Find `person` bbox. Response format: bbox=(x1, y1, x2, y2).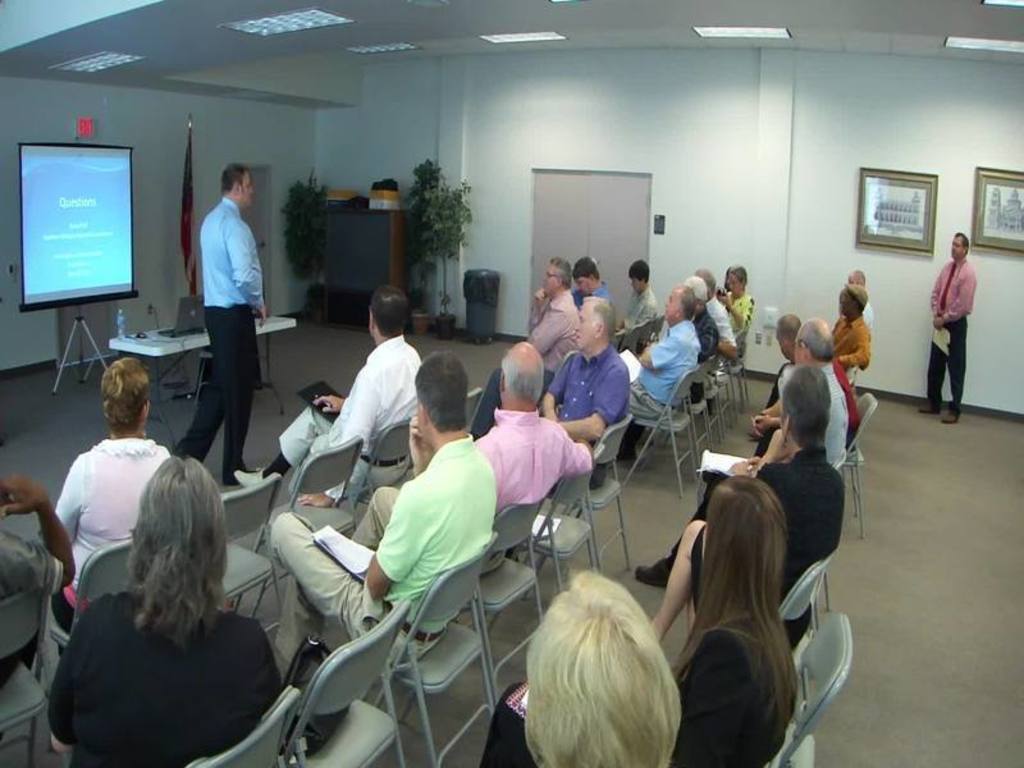
bbox=(238, 287, 425, 507).
